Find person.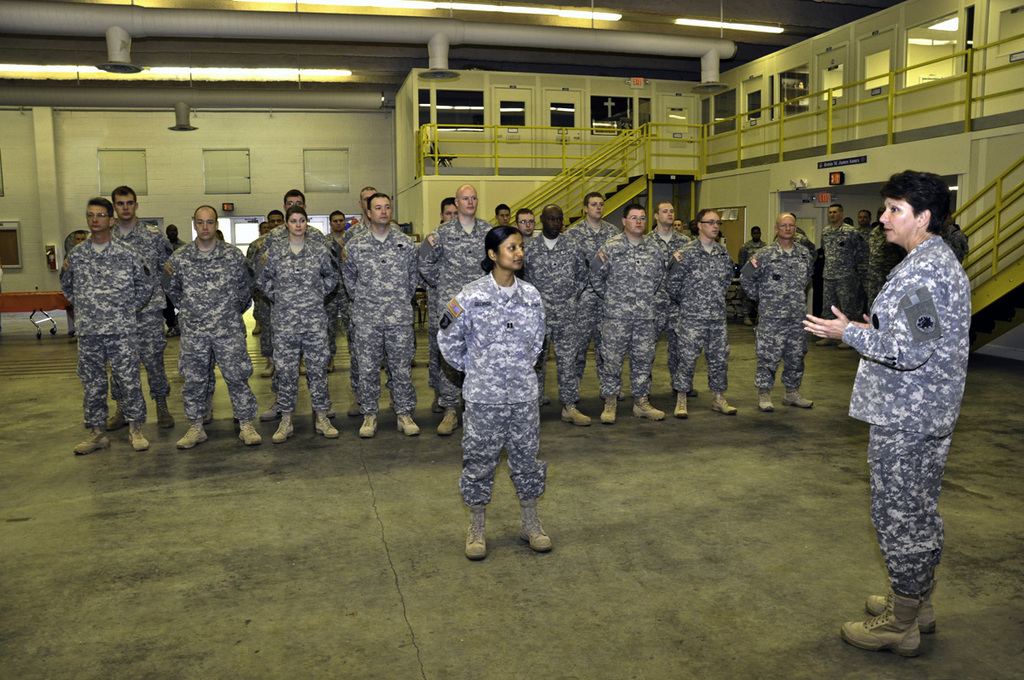
box(937, 215, 969, 268).
